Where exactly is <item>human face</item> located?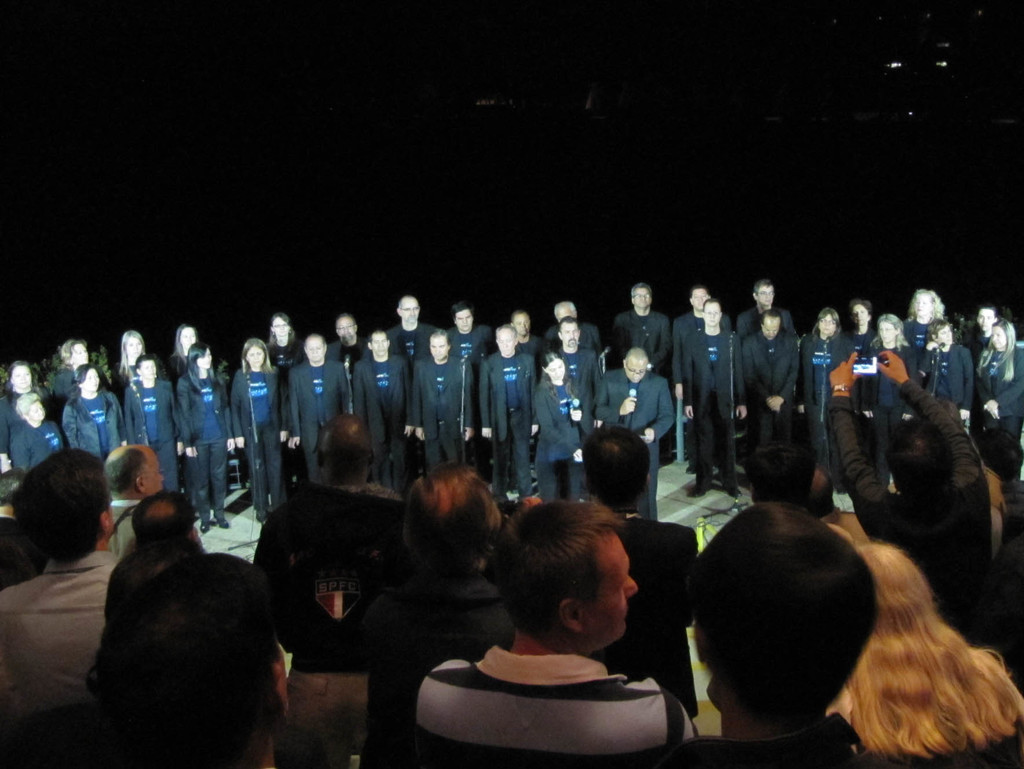
Its bounding box is <box>691,285,708,310</box>.
